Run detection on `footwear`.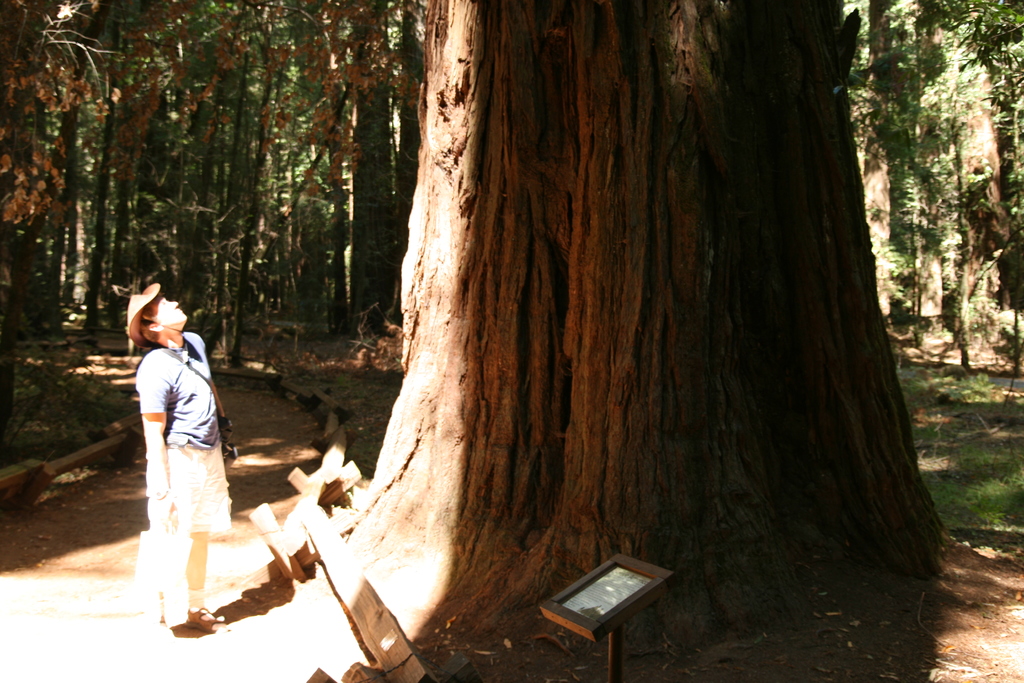
Result: bbox=[186, 604, 230, 634].
